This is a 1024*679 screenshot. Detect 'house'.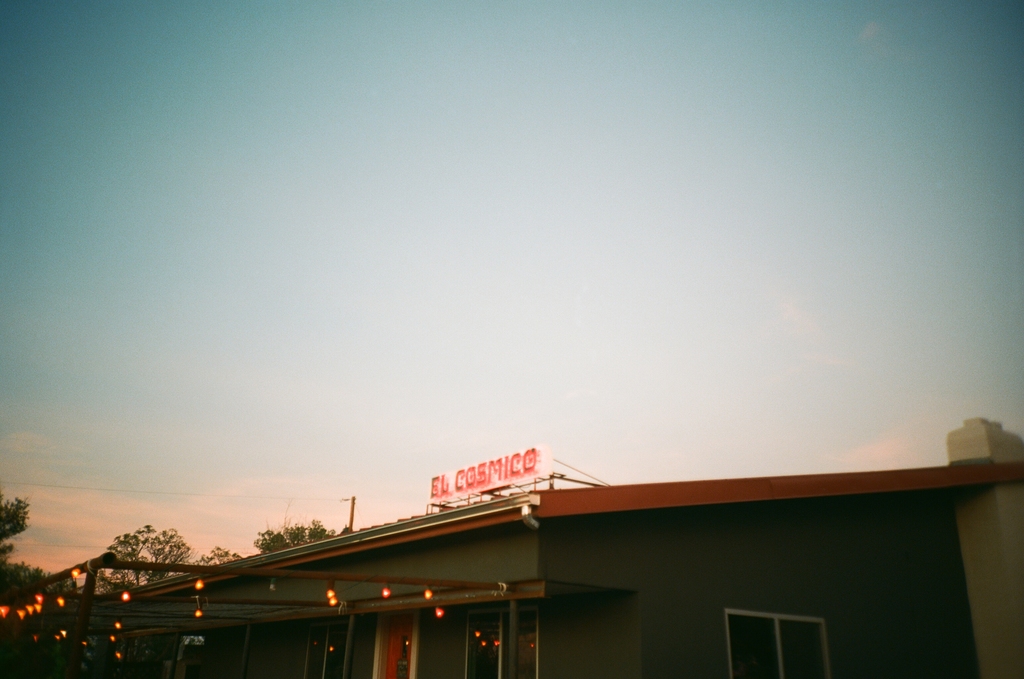
(left=45, top=444, right=1023, bottom=675).
